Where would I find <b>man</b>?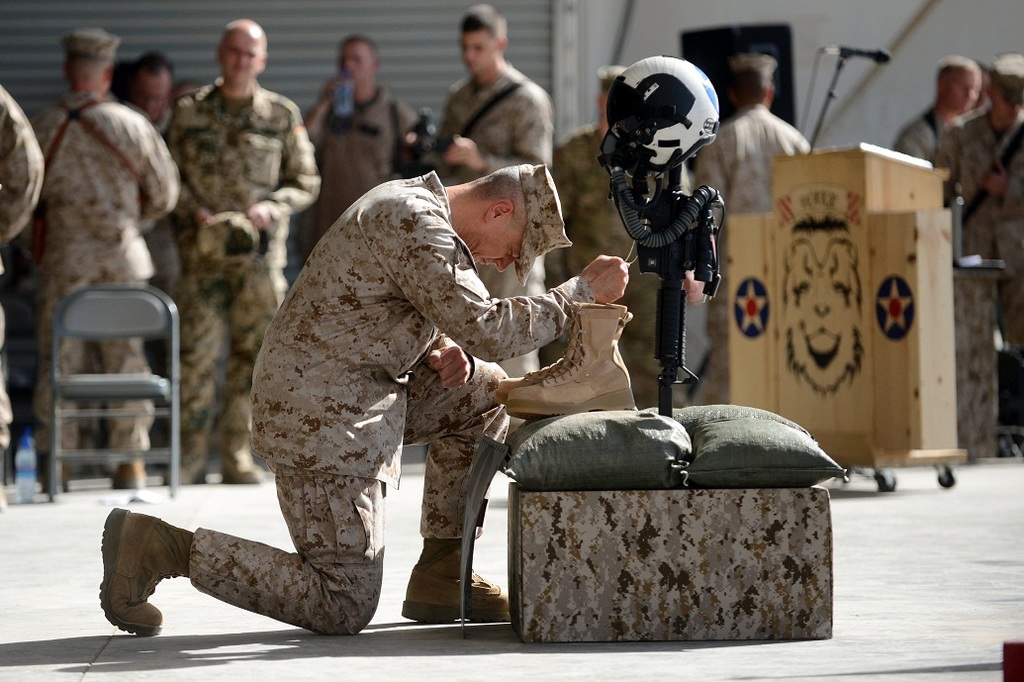
At pyautogui.locateOnScreen(890, 56, 984, 164).
